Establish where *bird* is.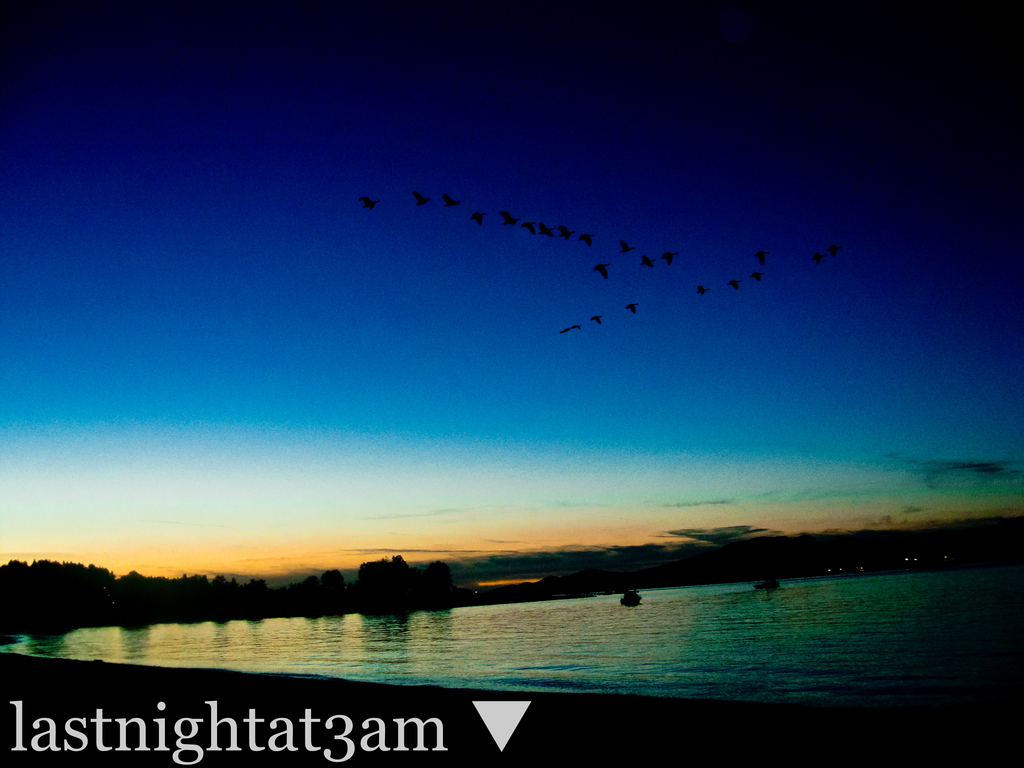
Established at 641,253,654,275.
